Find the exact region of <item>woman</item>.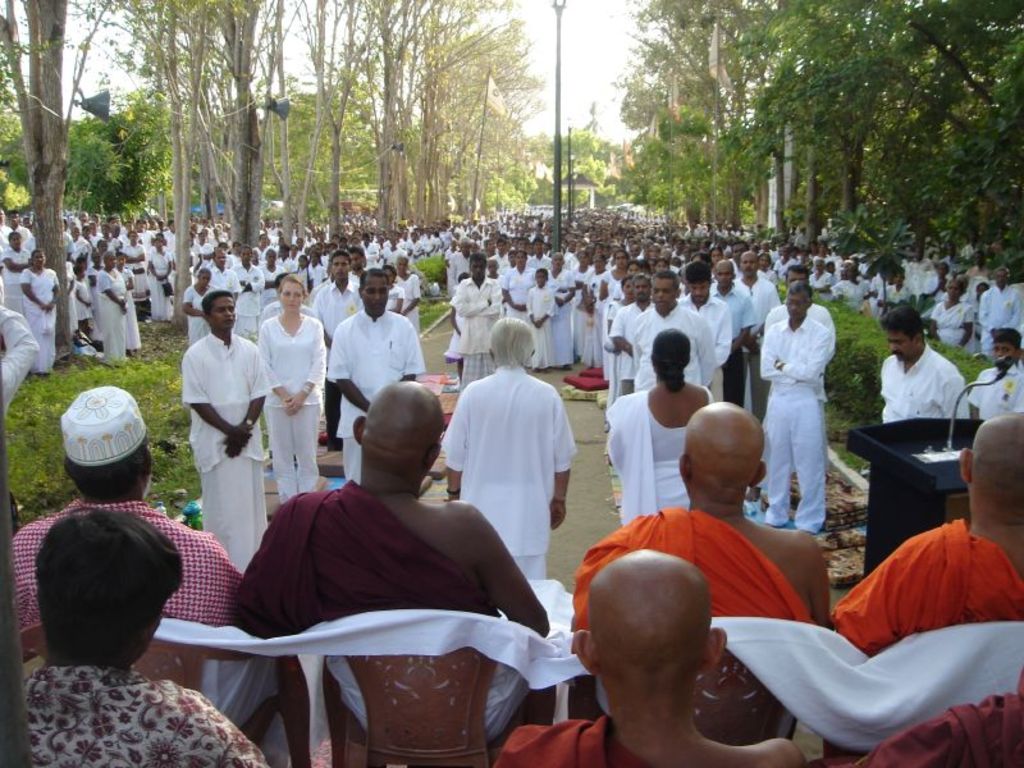
Exact region: left=502, top=250, right=545, bottom=337.
